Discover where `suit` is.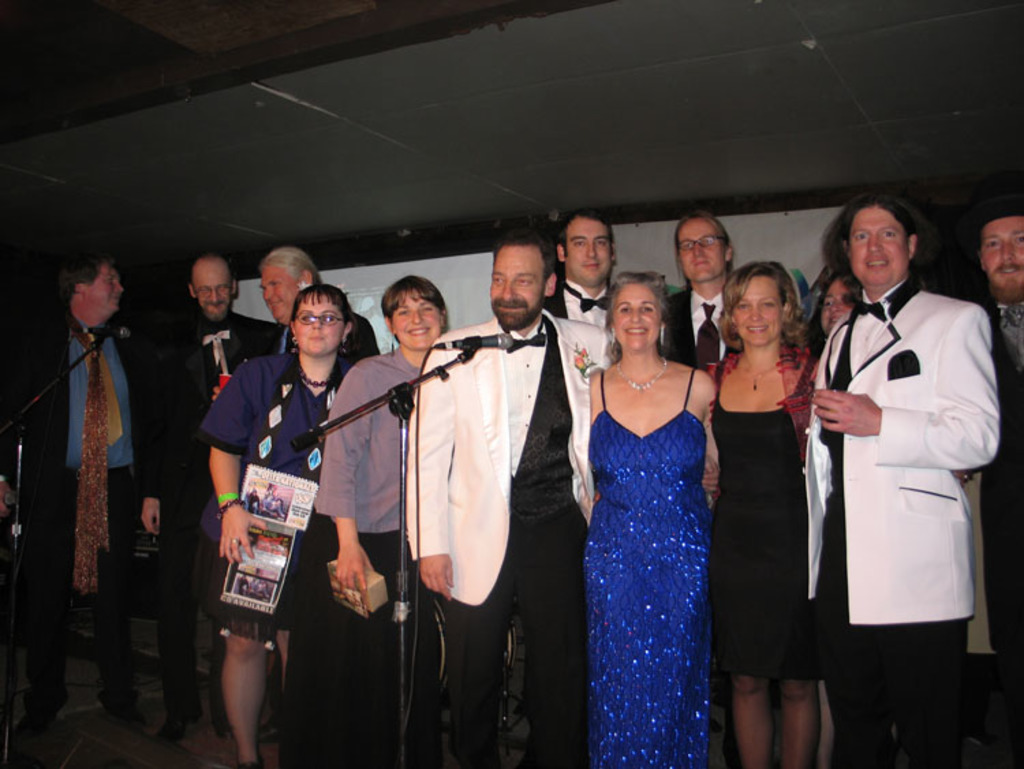
Discovered at (x1=795, y1=225, x2=994, y2=750).
